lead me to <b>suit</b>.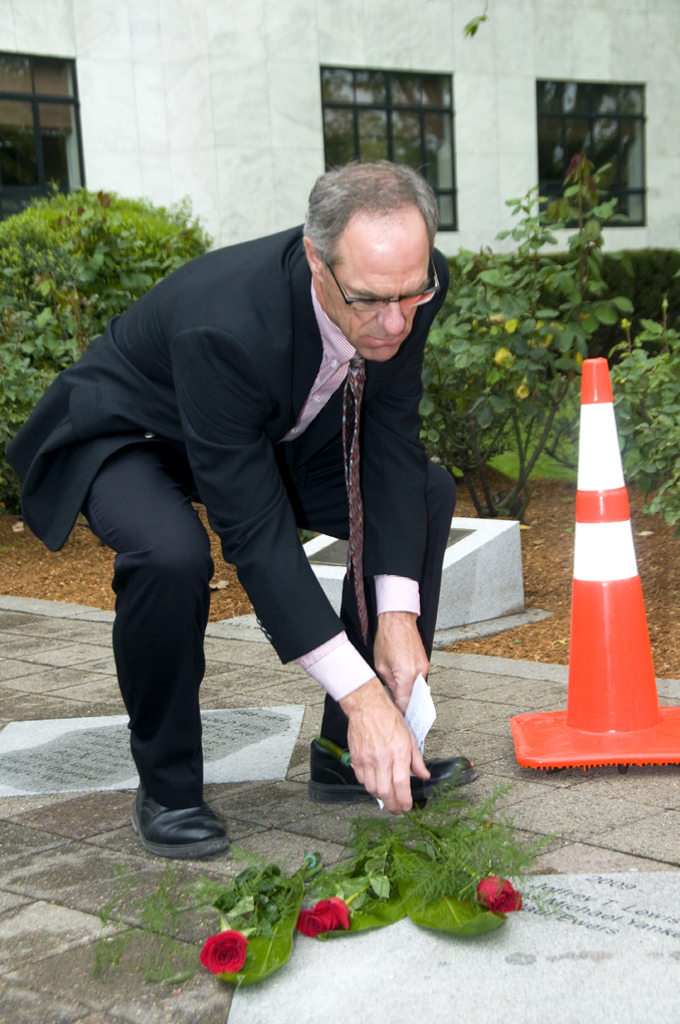
Lead to select_region(45, 175, 479, 814).
